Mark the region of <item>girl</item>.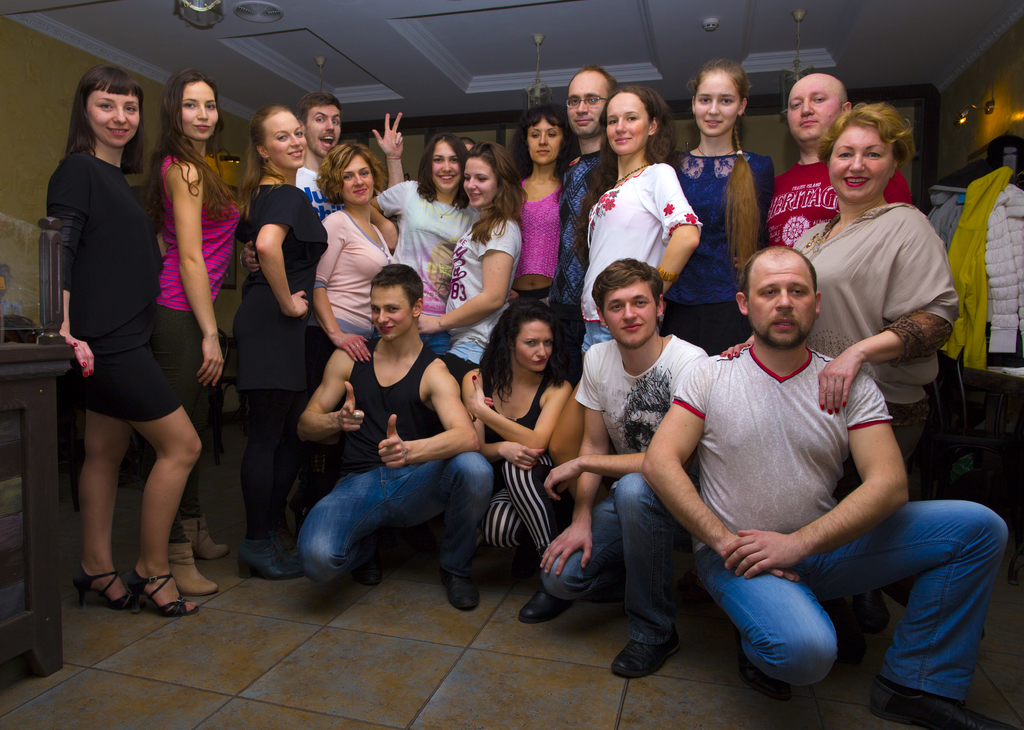
Region: <box>788,99,951,490</box>.
